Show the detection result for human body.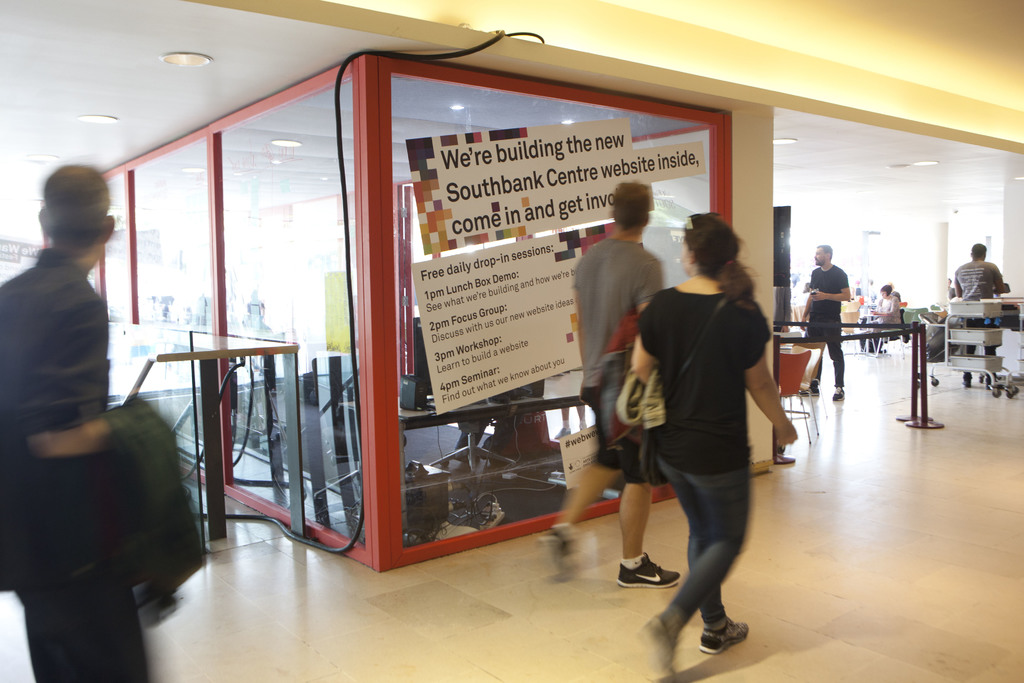
953:238:1015:388.
